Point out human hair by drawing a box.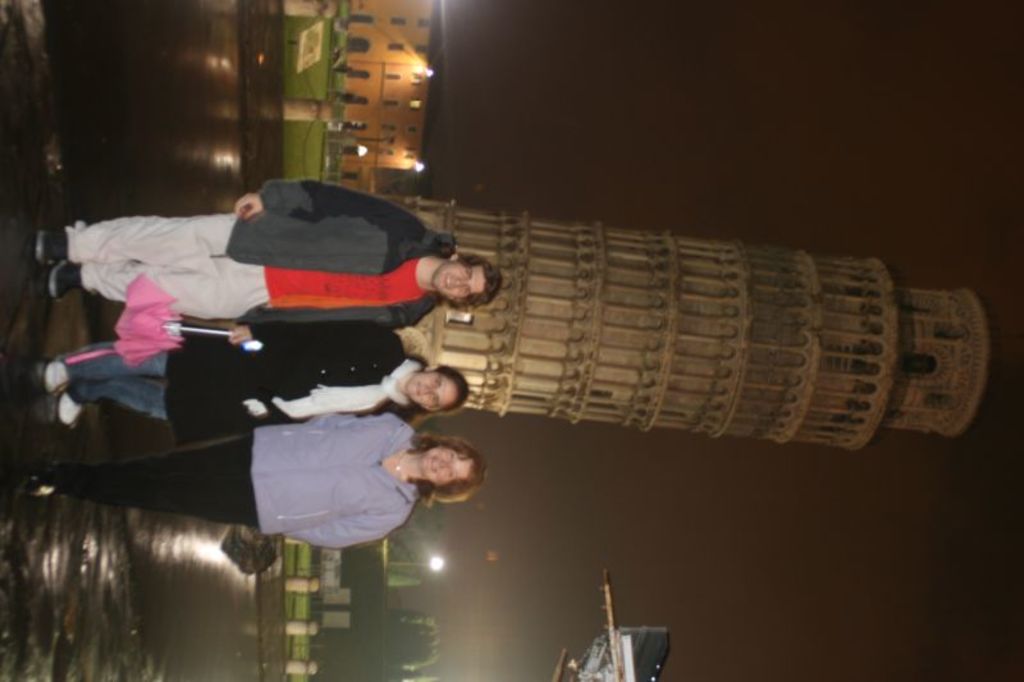
rect(397, 438, 480, 511).
